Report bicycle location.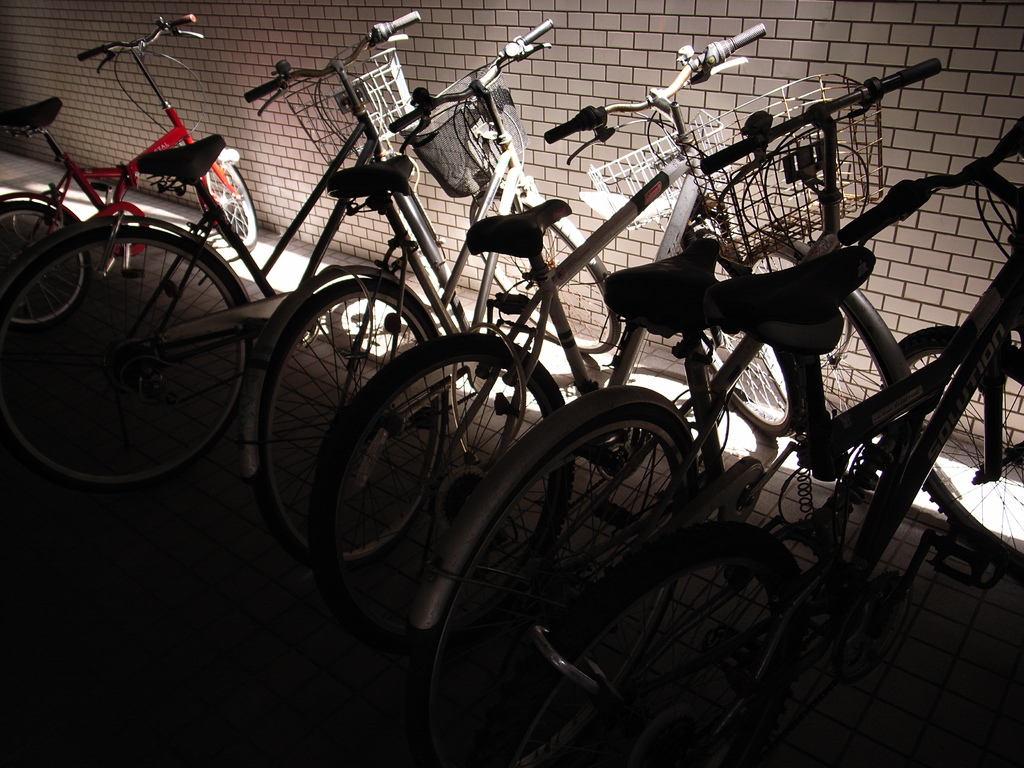
Report: pyautogui.locateOnScreen(0, 16, 262, 323).
